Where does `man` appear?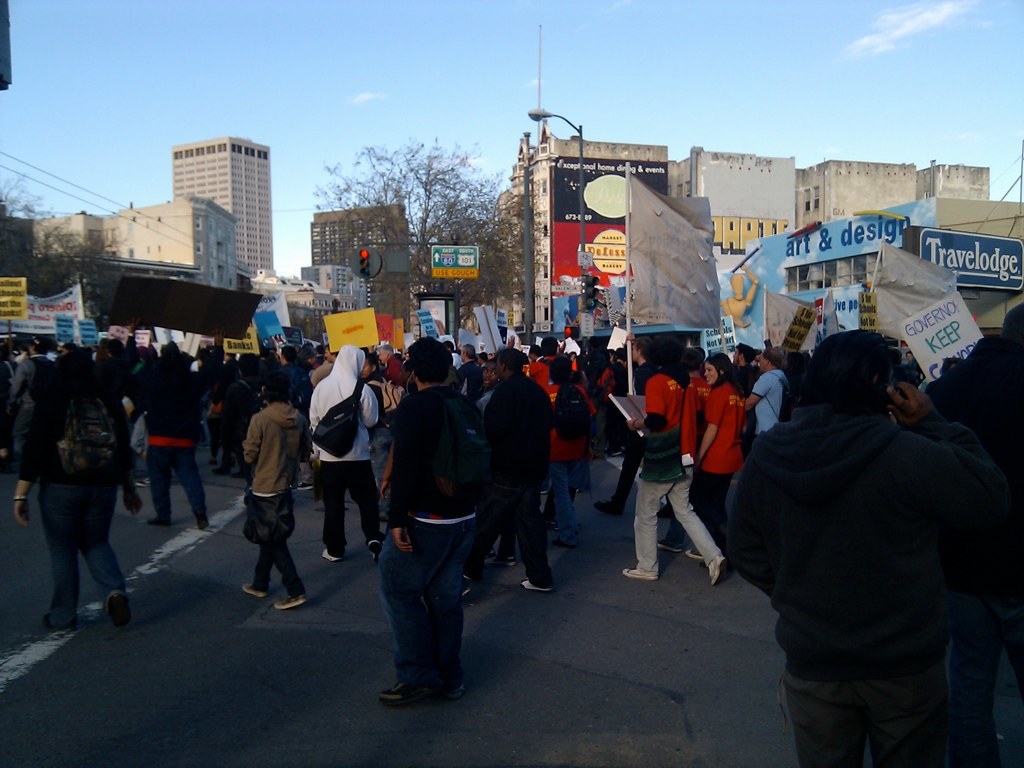
Appears at left=746, top=345, right=795, bottom=437.
